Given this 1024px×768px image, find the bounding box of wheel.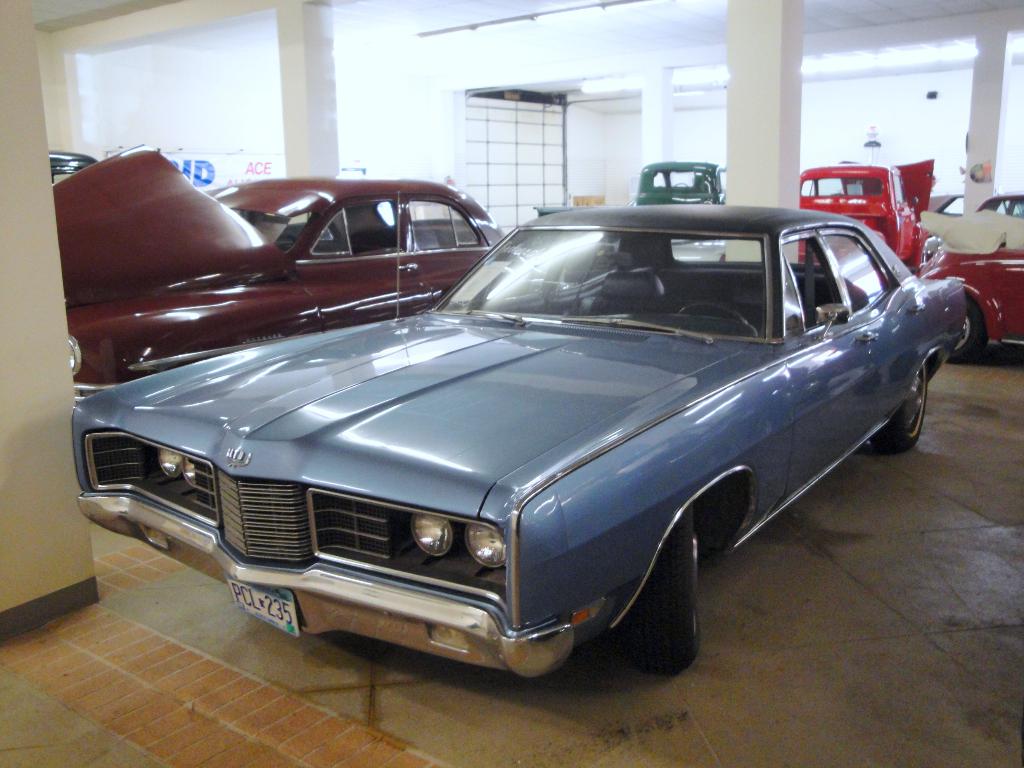
pyautogui.locateOnScreen(870, 369, 925, 452).
